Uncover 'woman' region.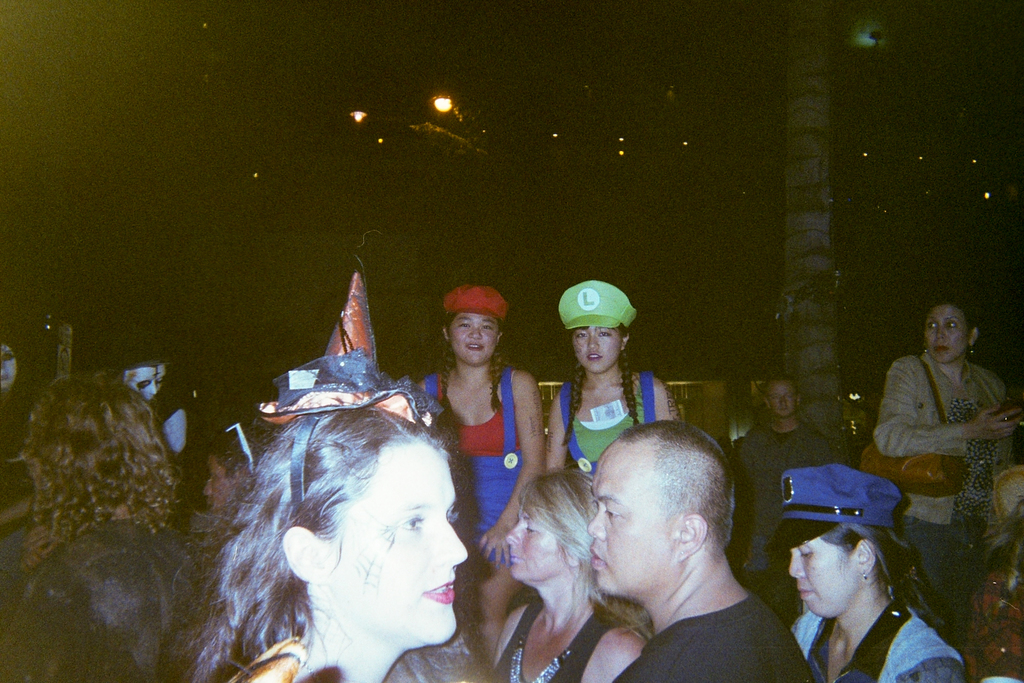
Uncovered: rect(876, 294, 1023, 629).
